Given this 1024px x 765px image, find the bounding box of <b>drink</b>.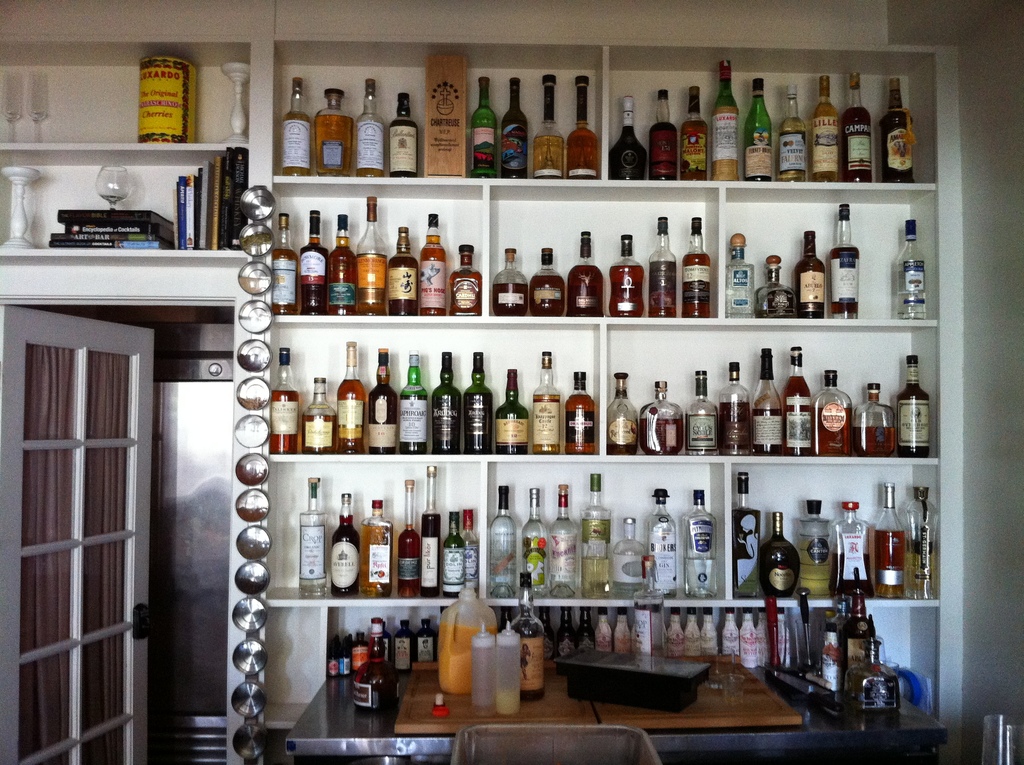
x1=351 y1=630 x2=374 y2=671.
